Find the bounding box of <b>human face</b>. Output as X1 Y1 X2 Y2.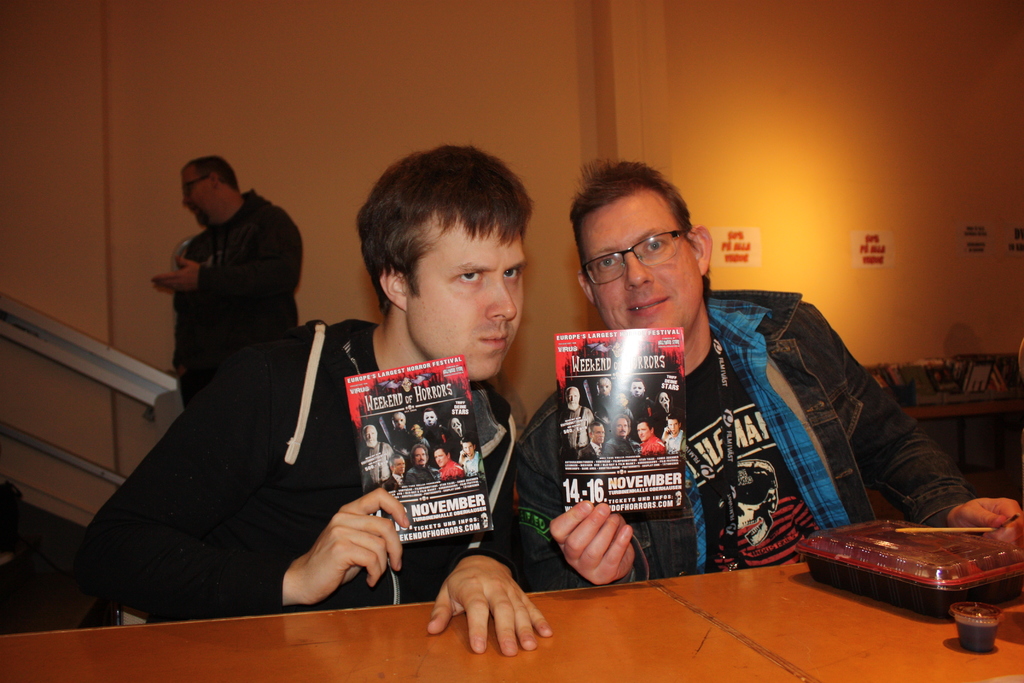
596 379 611 397.
